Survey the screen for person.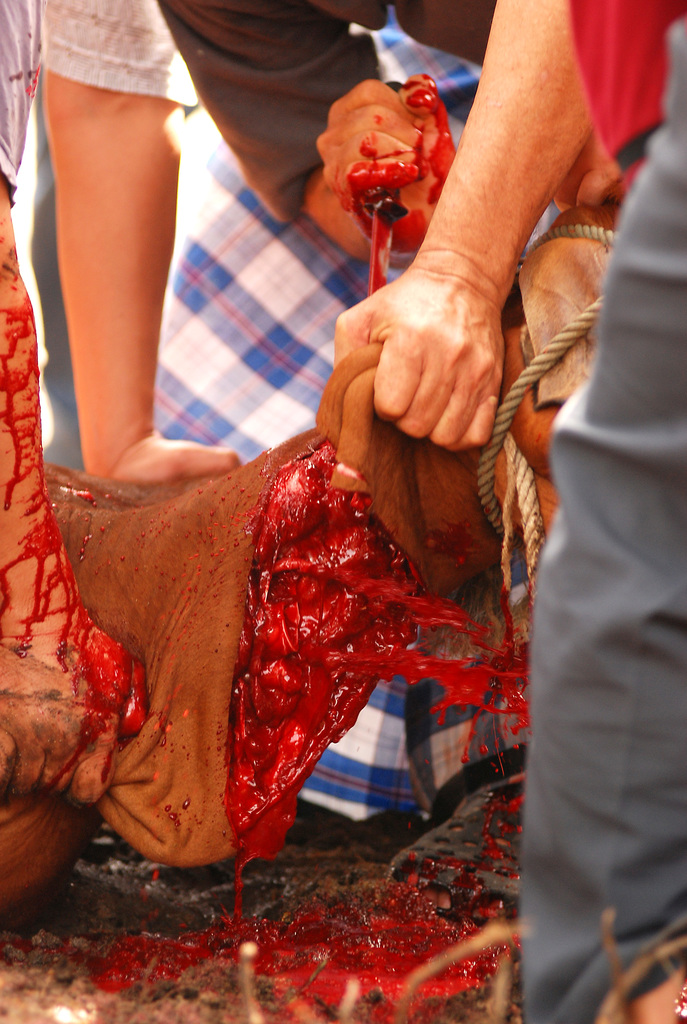
Survey found: BBox(328, 0, 686, 1023).
